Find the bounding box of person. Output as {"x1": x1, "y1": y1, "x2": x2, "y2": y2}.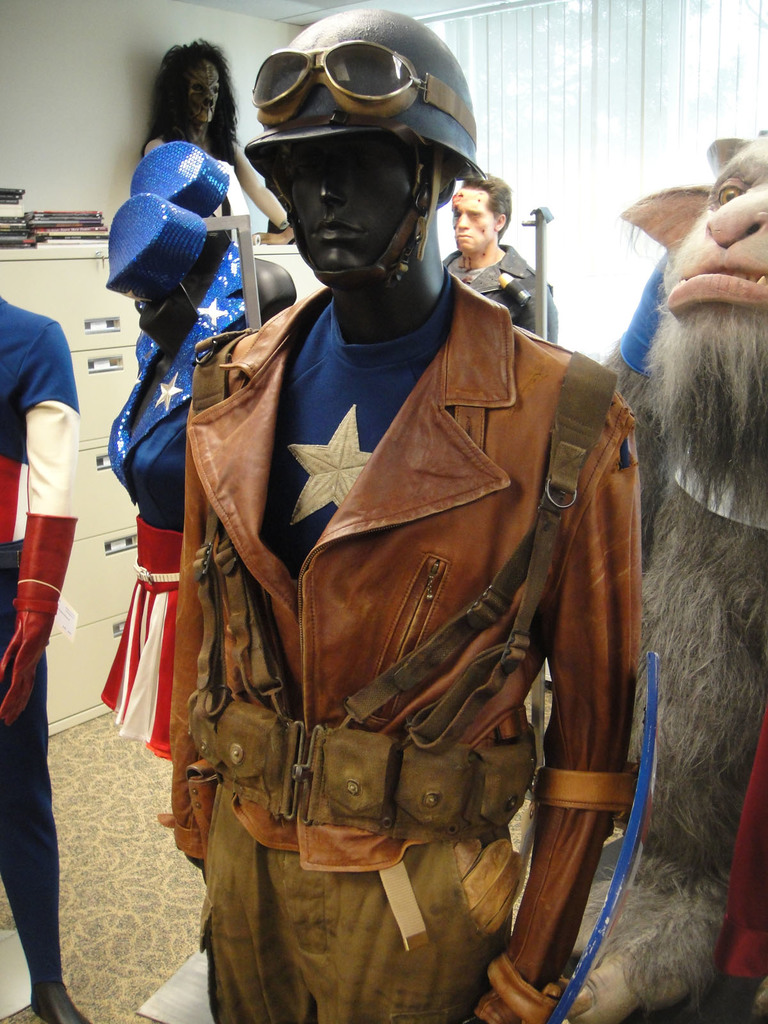
{"x1": 159, "y1": 12, "x2": 684, "y2": 1023}.
